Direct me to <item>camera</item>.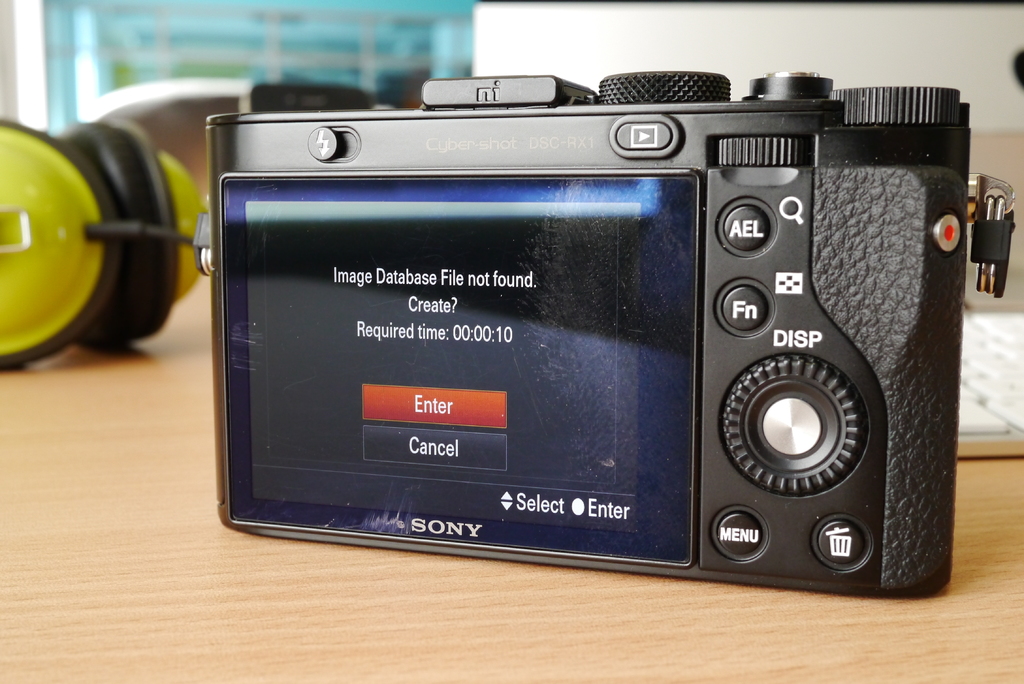
Direction: crop(209, 71, 972, 598).
